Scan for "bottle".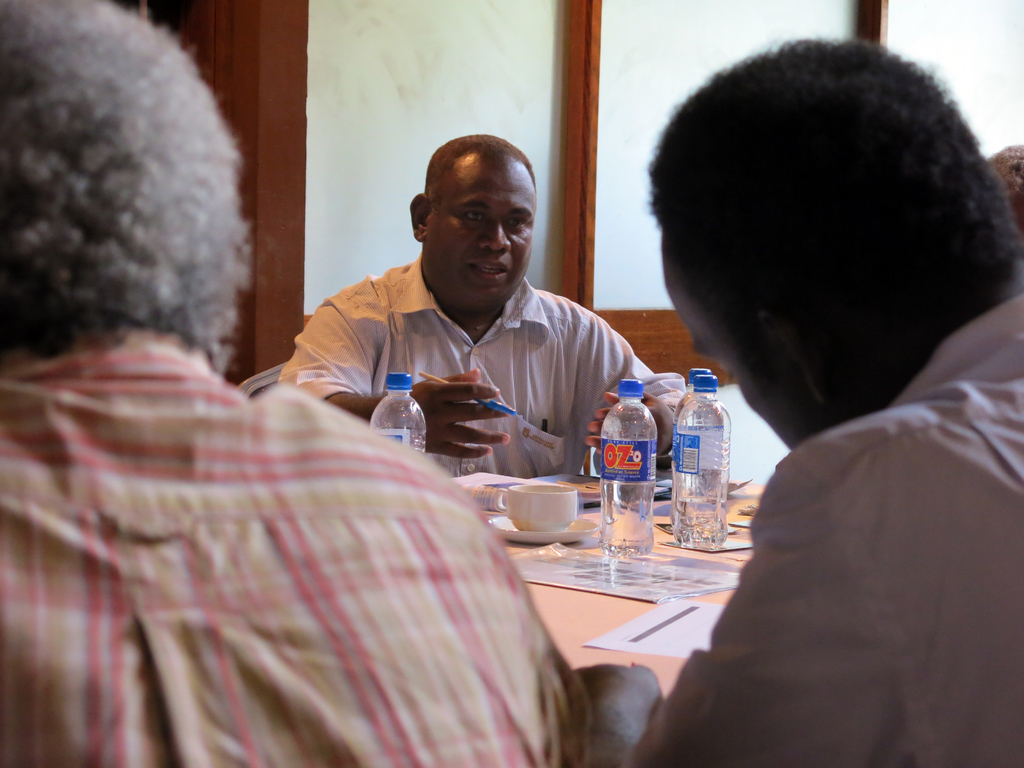
Scan result: [left=363, top=374, right=437, bottom=475].
